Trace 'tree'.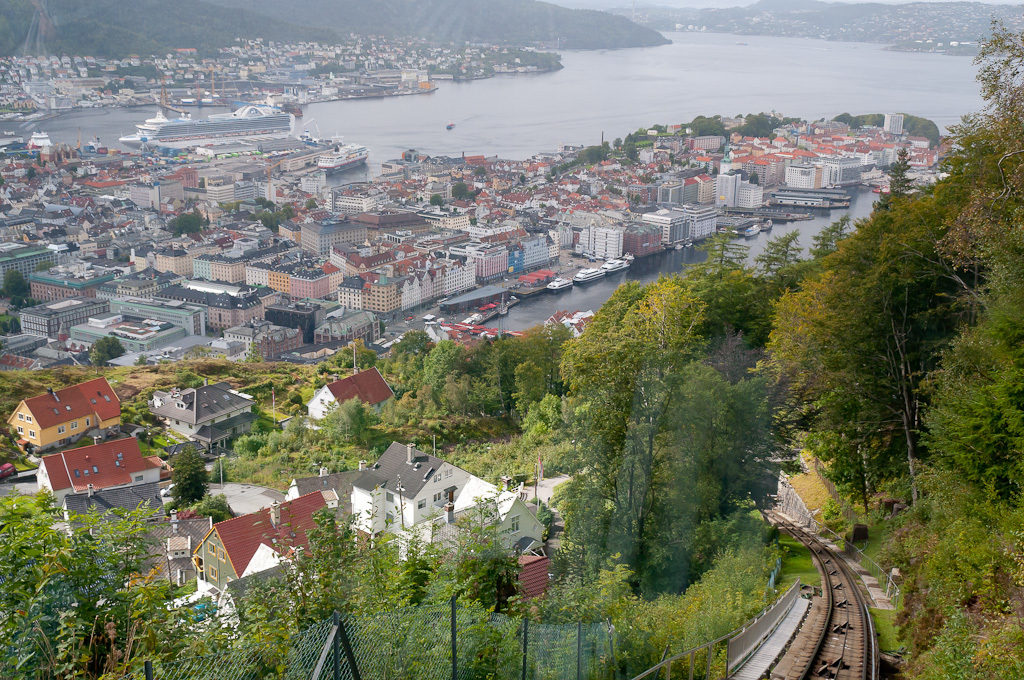
Traced to 651:121:668:132.
